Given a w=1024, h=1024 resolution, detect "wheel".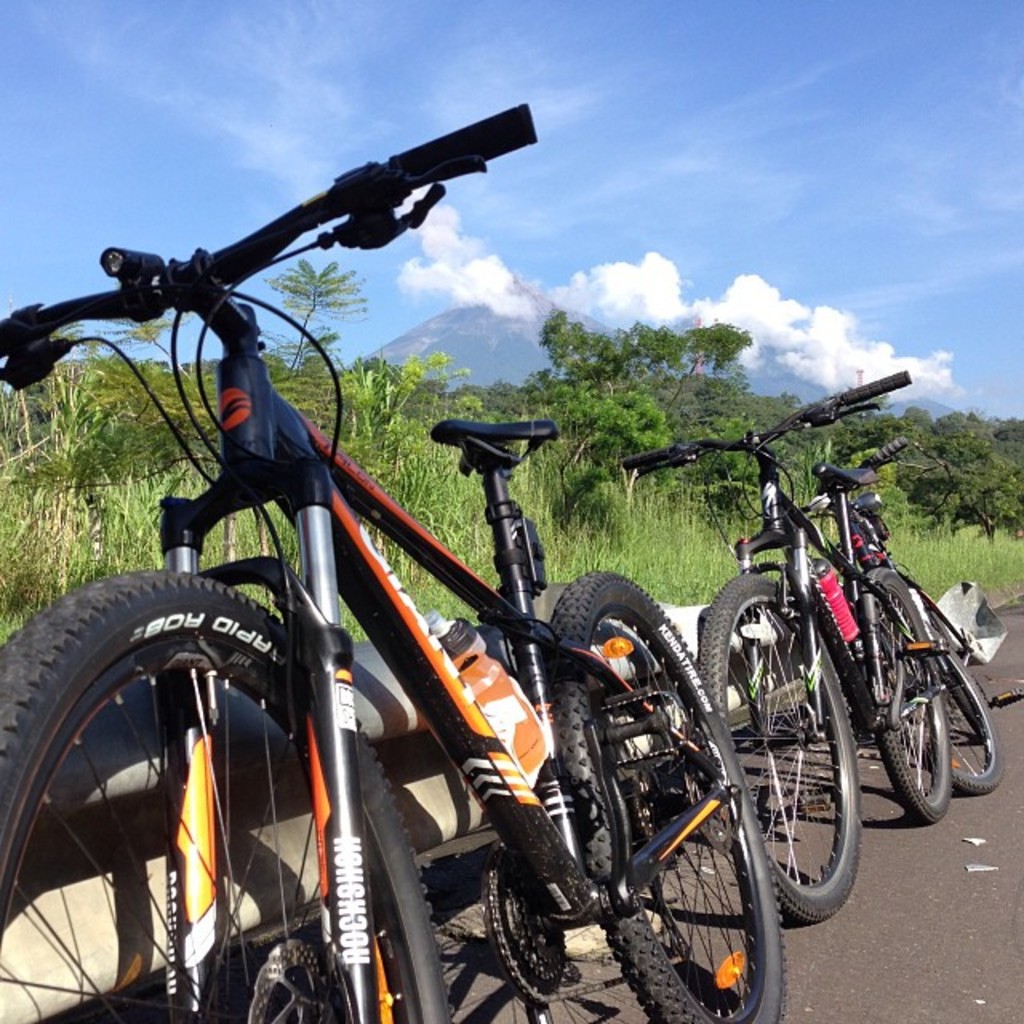
bbox(701, 571, 861, 923).
